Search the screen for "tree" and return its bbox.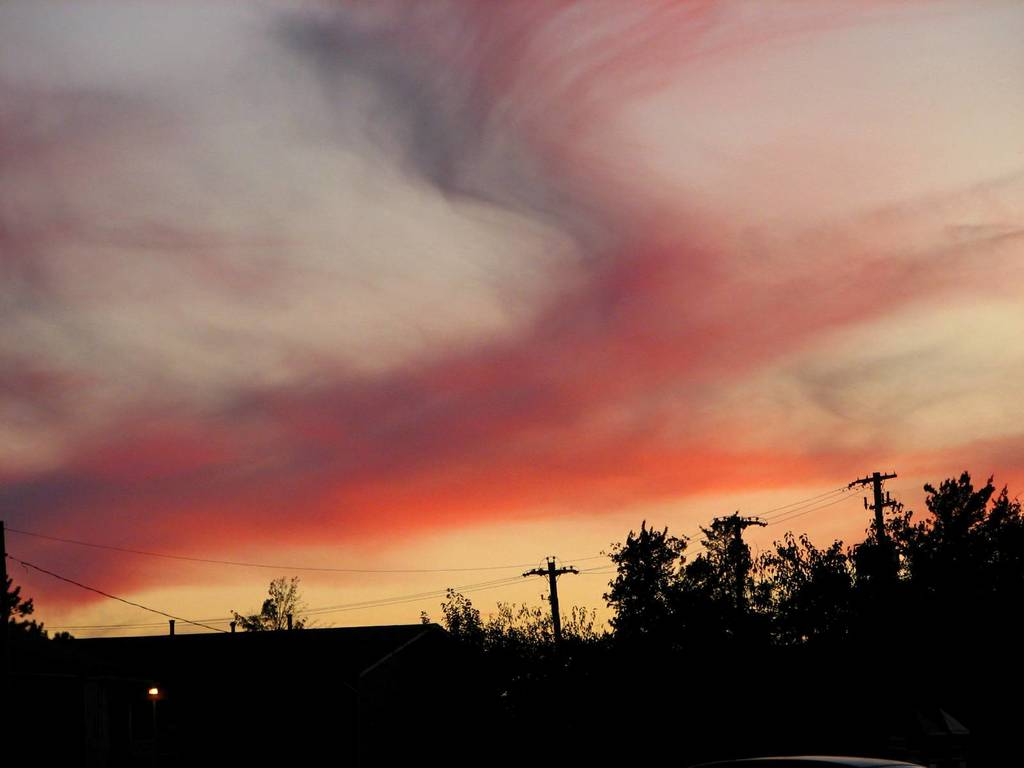
Found: select_region(52, 633, 74, 643).
